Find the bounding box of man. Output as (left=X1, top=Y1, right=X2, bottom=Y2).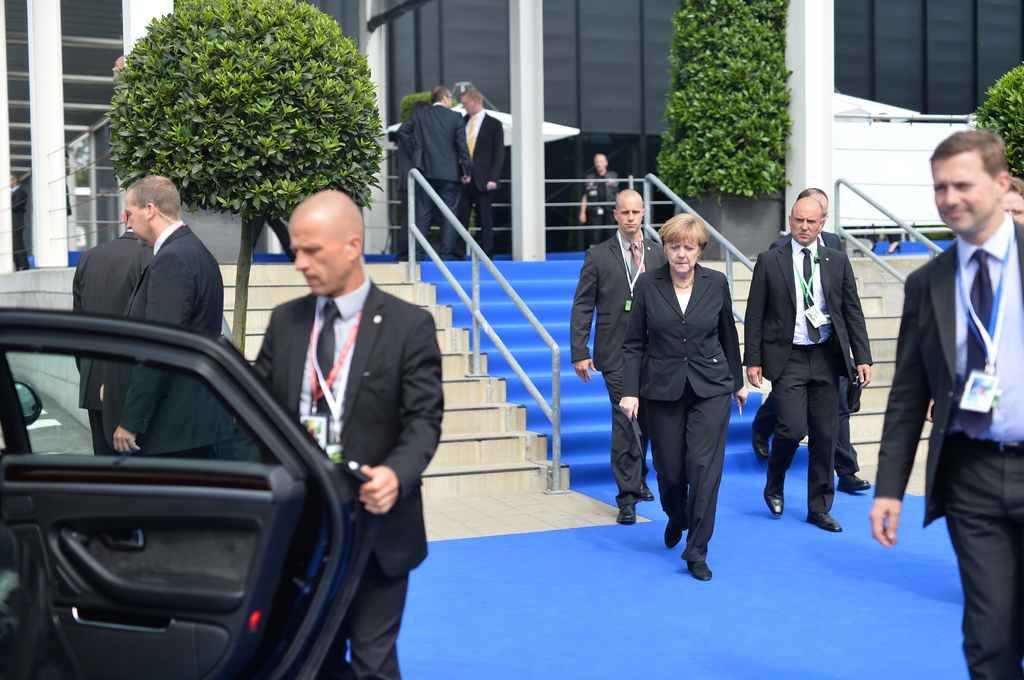
(left=9, top=171, right=30, bottom=275).
